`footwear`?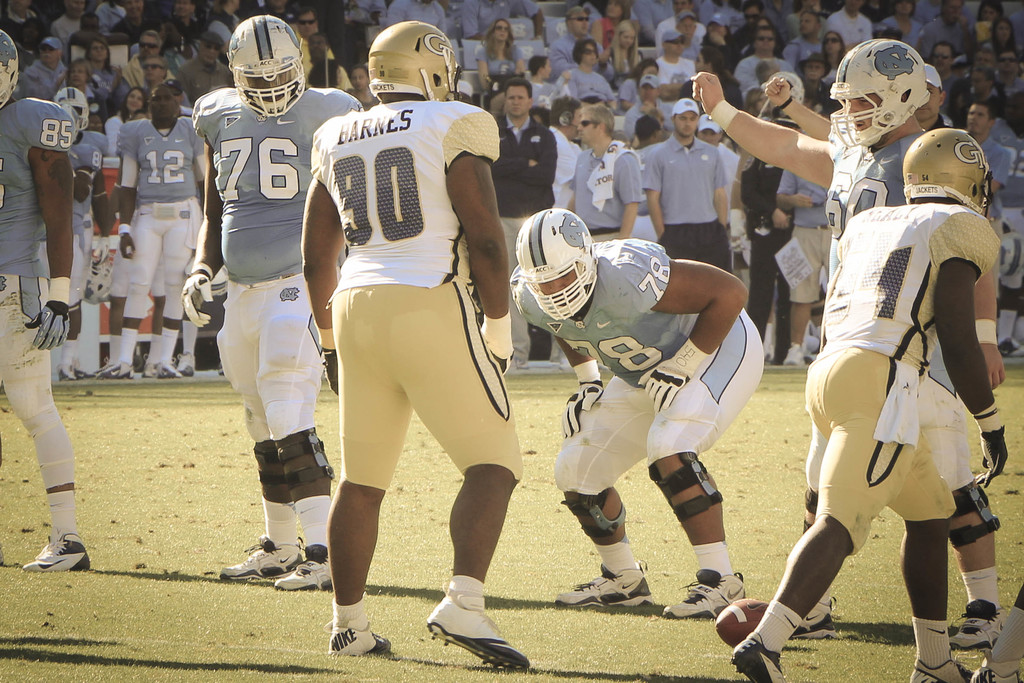
bbox=[810, 349, 822, 361]
